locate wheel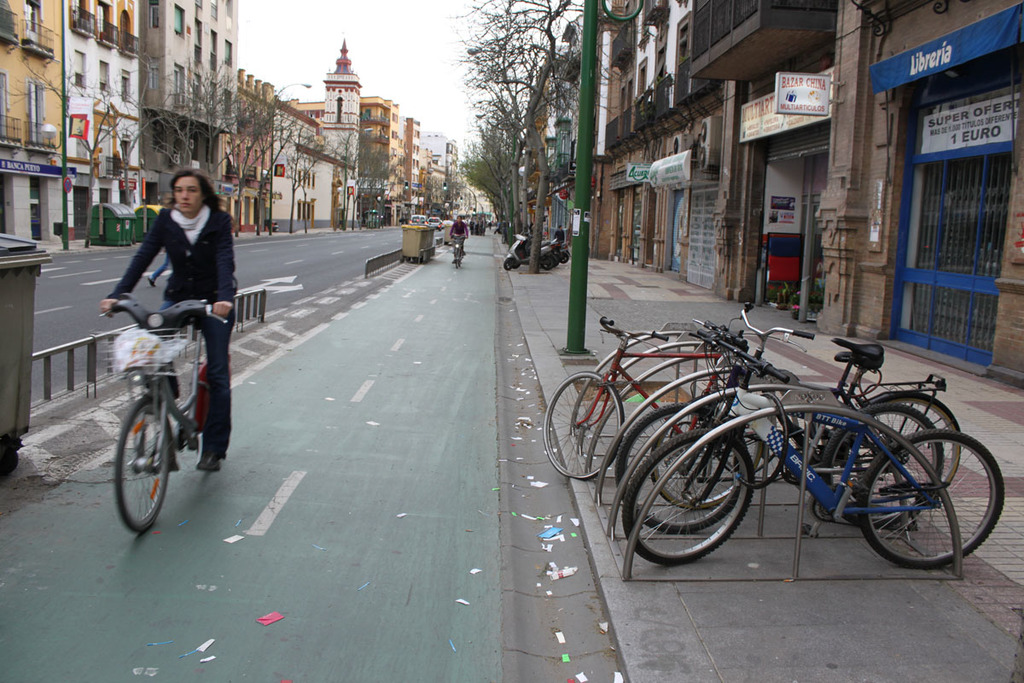
<box>540,373,625,482</box>
